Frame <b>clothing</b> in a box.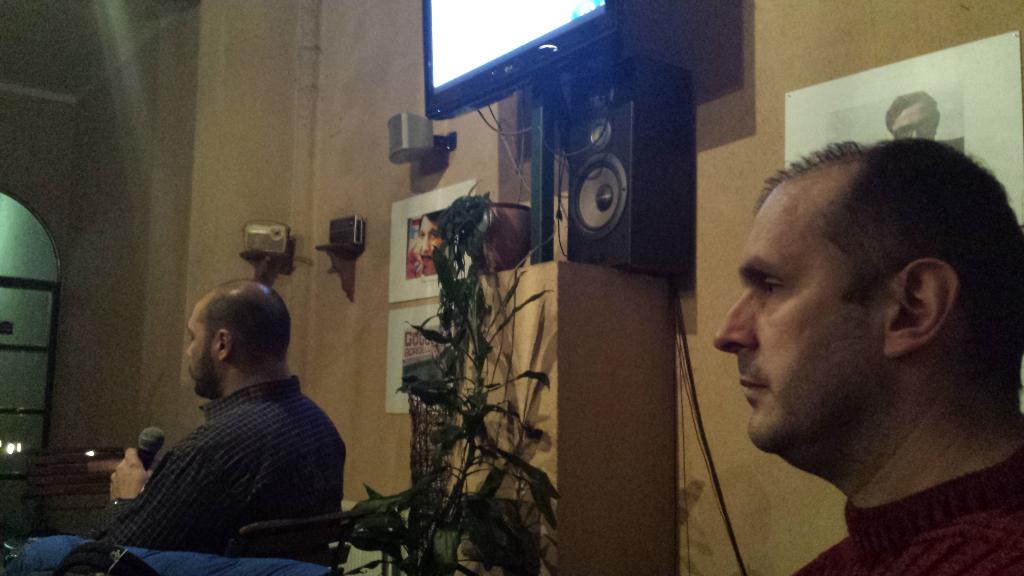
bbox=(17, 382, 349, 575).
